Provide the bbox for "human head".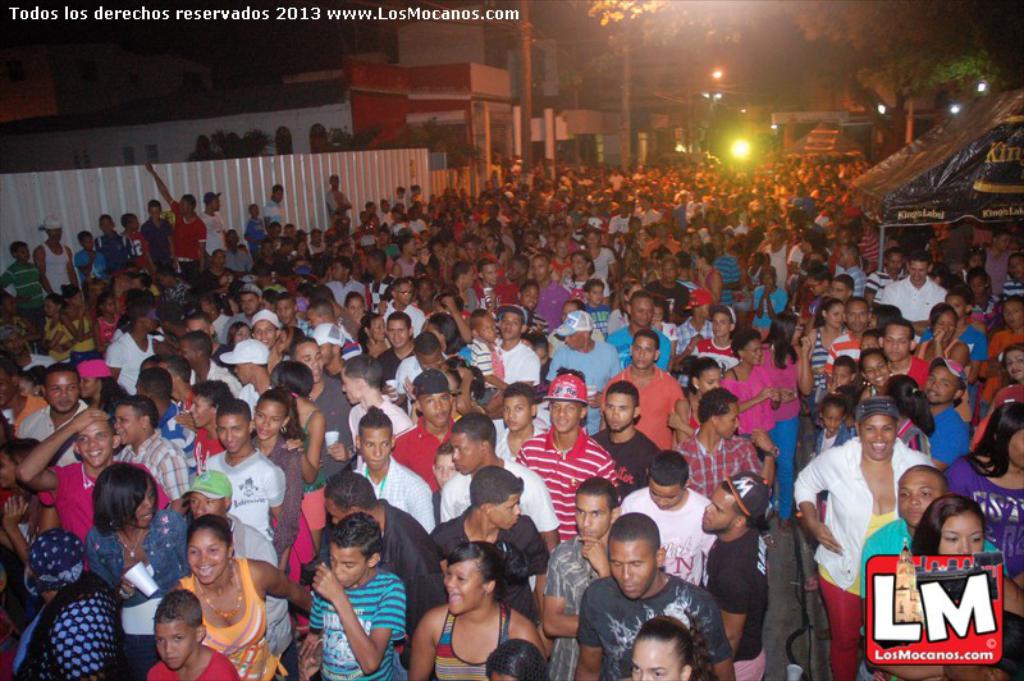
BBox(433, 442, 453, 483).
